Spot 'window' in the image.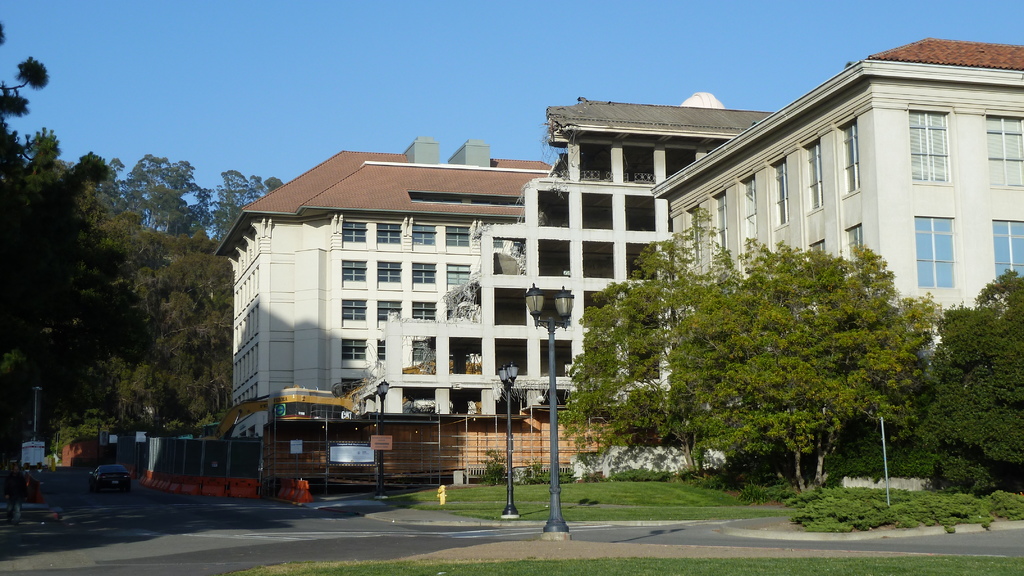
'window' found at bbox=[340, 261, 365, 287].
